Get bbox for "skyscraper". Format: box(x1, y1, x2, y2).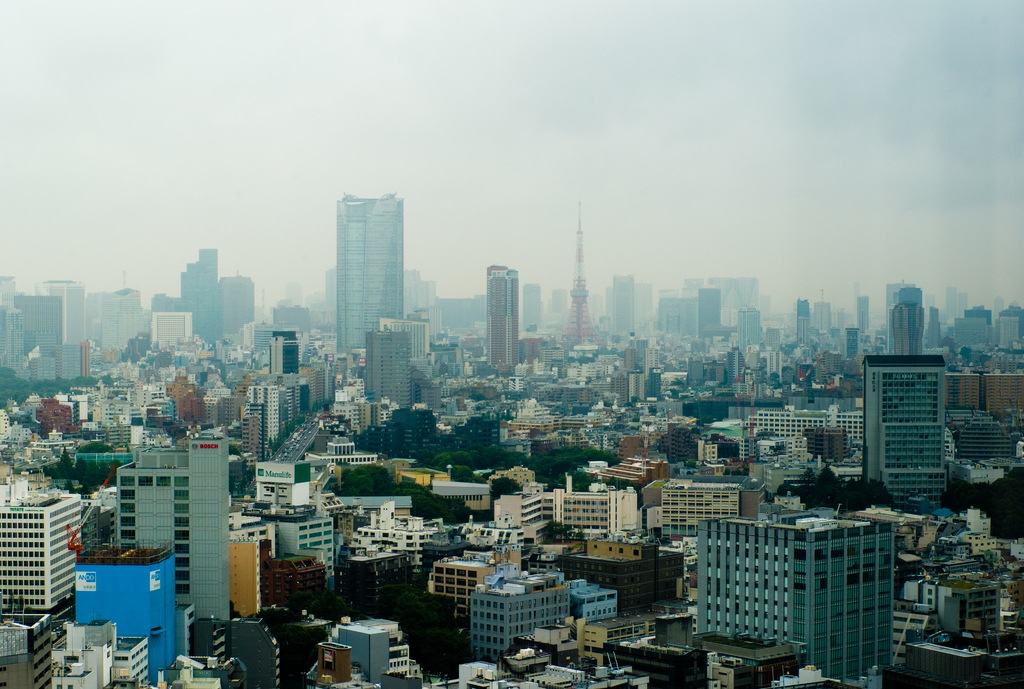
box(704, 520, 897, 688).
